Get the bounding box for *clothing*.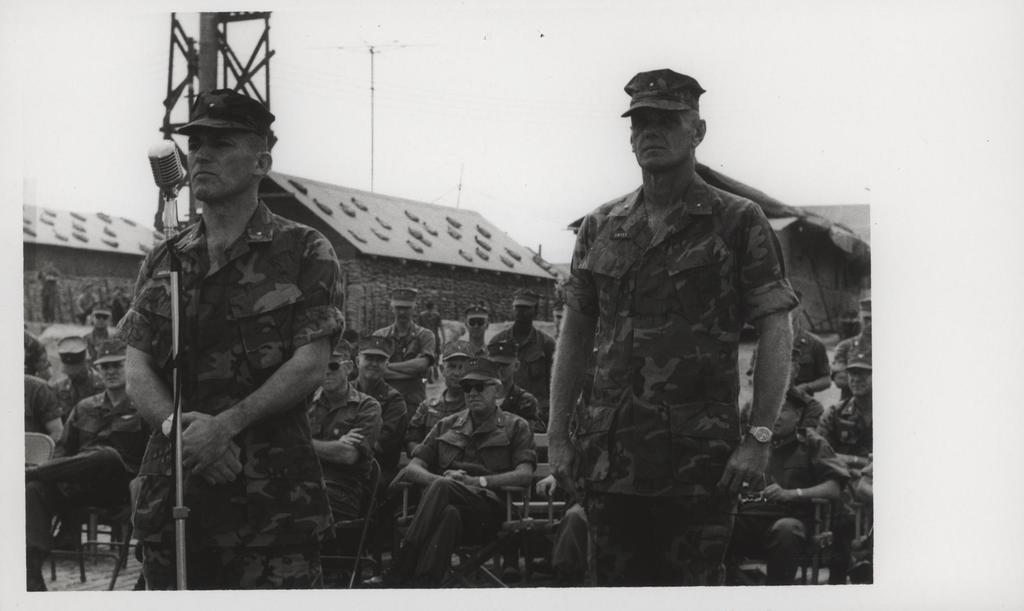
select_region(16, 371, 63, 430).
